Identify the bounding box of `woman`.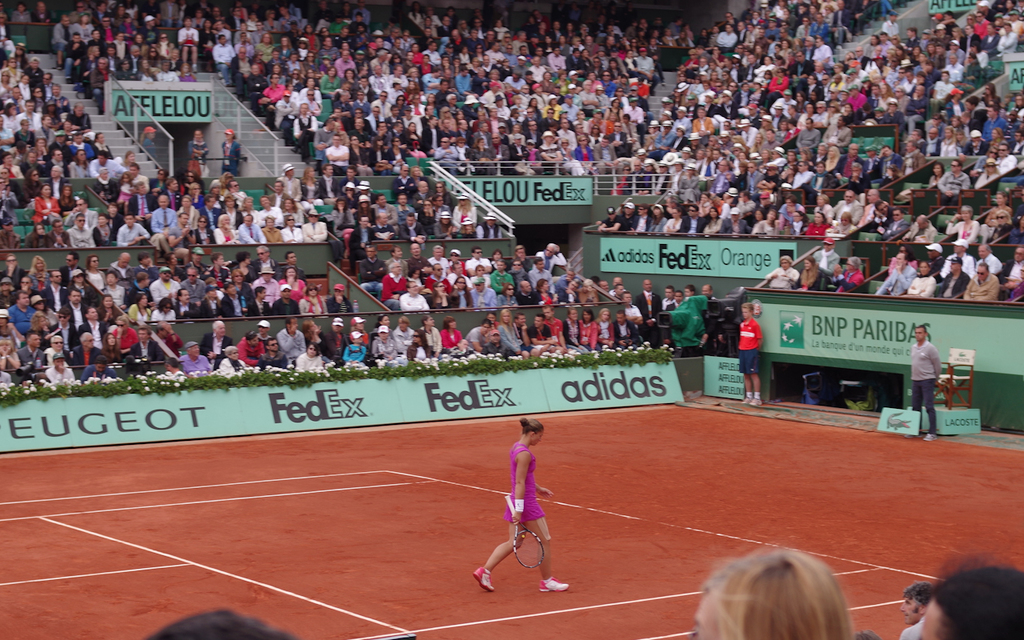
left=450, top=275, right=476, bottom=309.
